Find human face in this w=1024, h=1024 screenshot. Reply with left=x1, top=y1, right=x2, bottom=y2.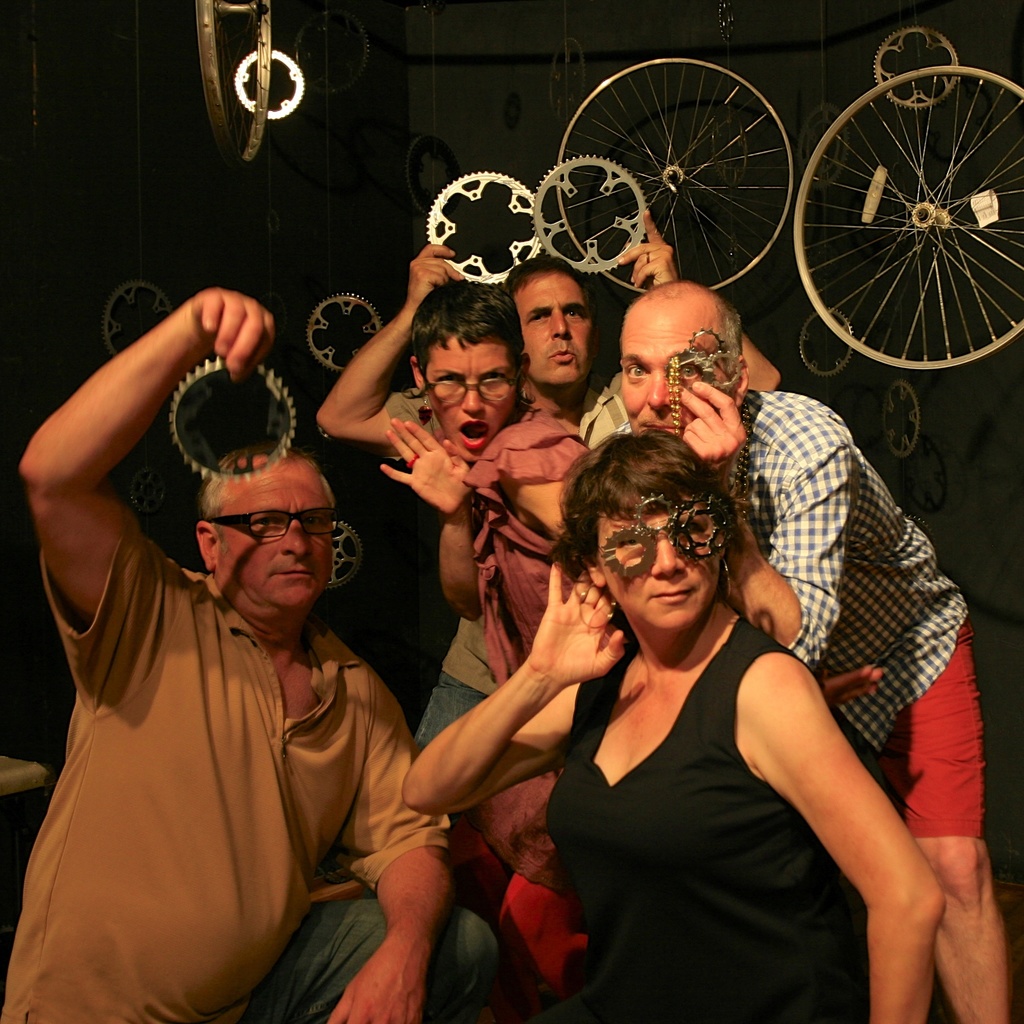
left=600, top=488, right=724, bottom=629.
